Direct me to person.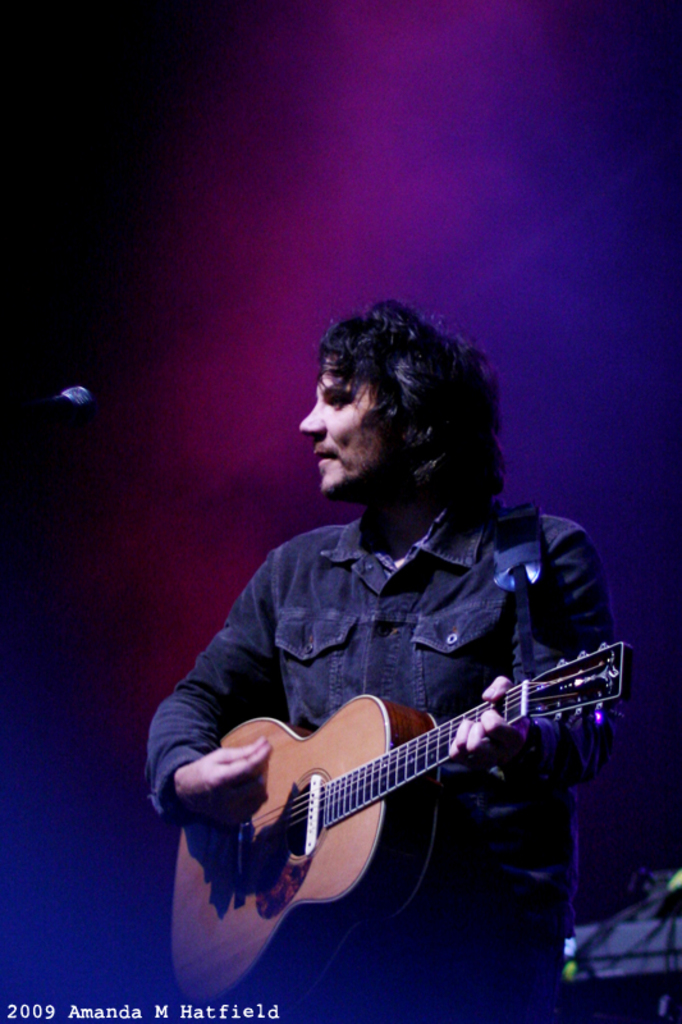
Direction: Rect(150, 297, 622, 1023).
